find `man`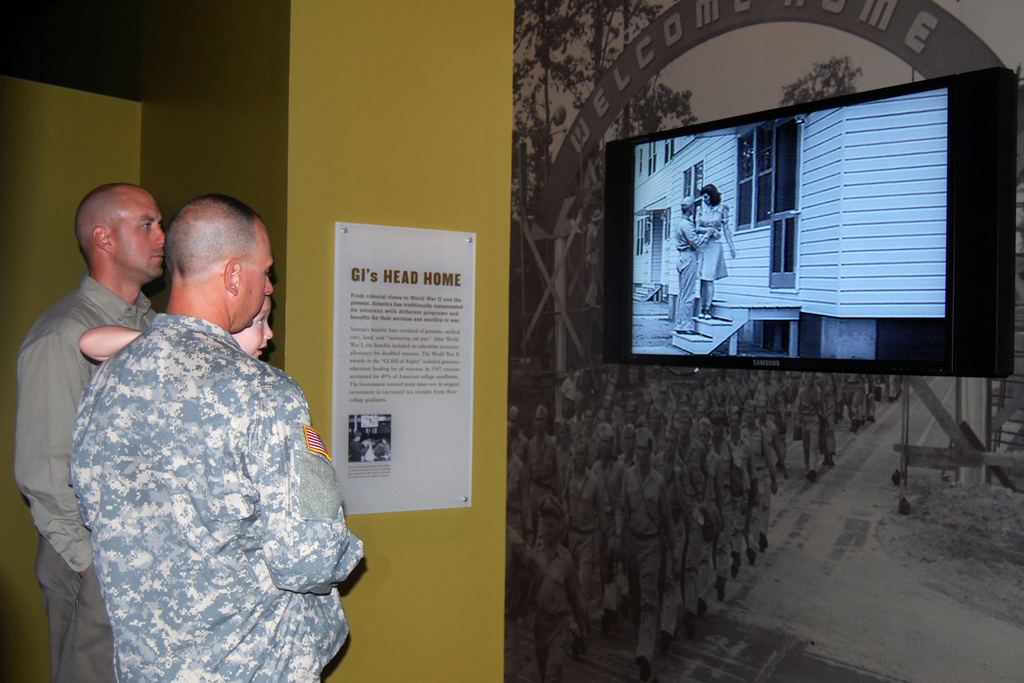
[69,192,367,682]
